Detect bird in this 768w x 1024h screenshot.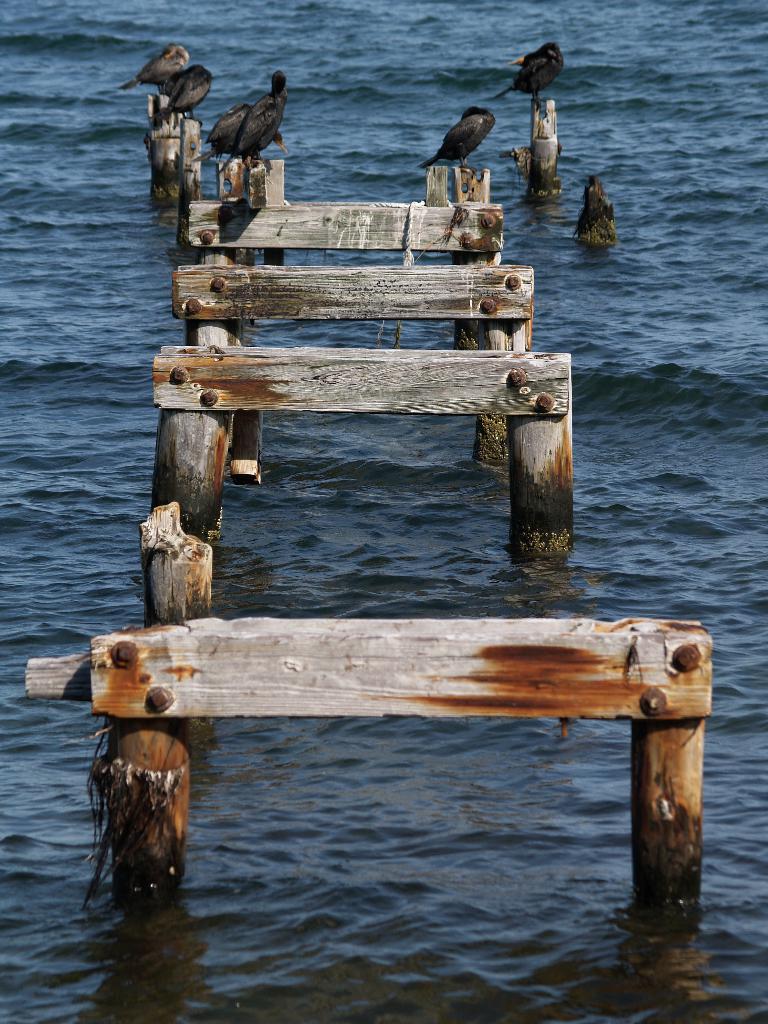
Detection: [110,38,194,102].
